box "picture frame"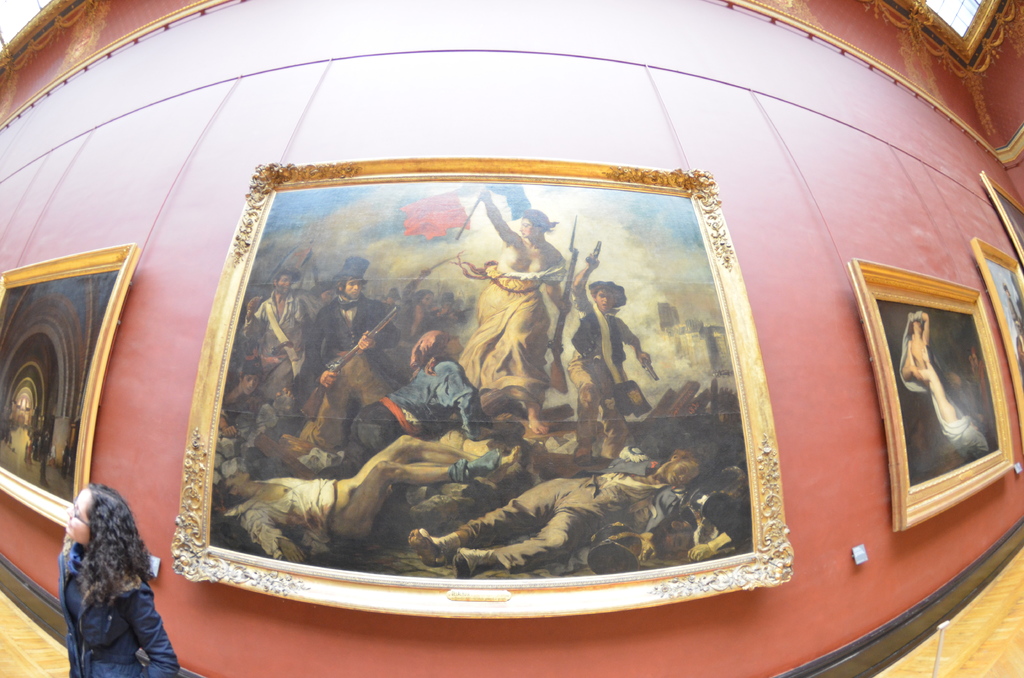
pyautogui.locateOnScreen(195, 127, 843, 638)
